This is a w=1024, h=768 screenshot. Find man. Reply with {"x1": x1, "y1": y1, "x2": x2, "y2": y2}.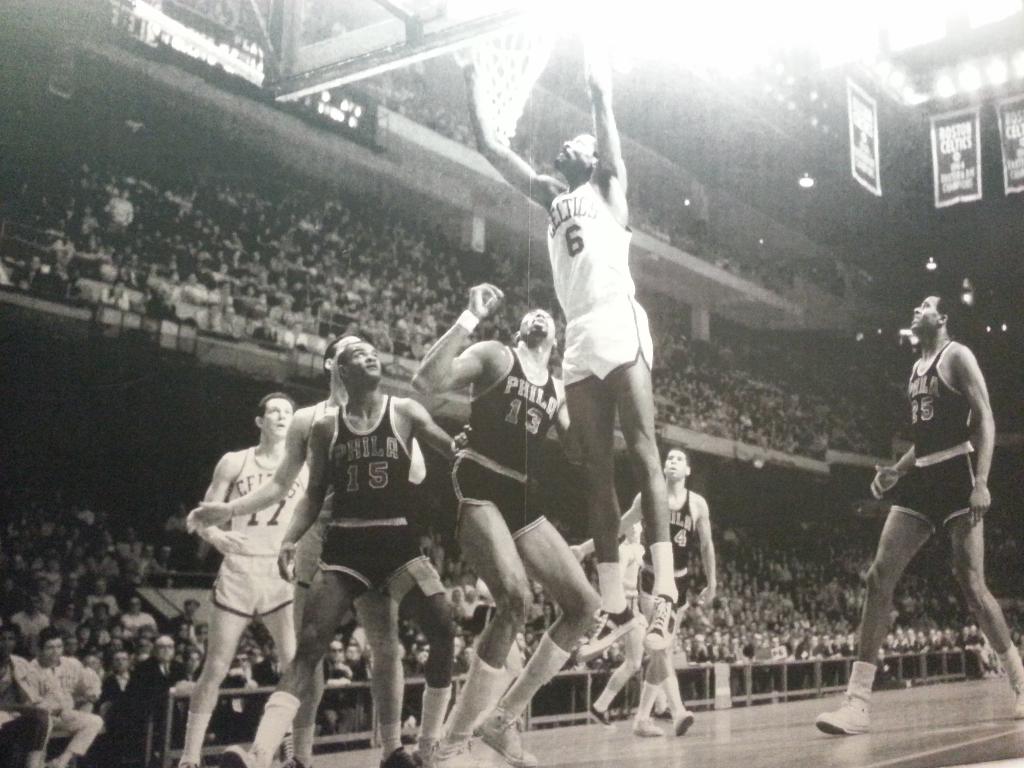
{"x1": 124, "y1": 638, "x2": 173, "y2": 717}.
